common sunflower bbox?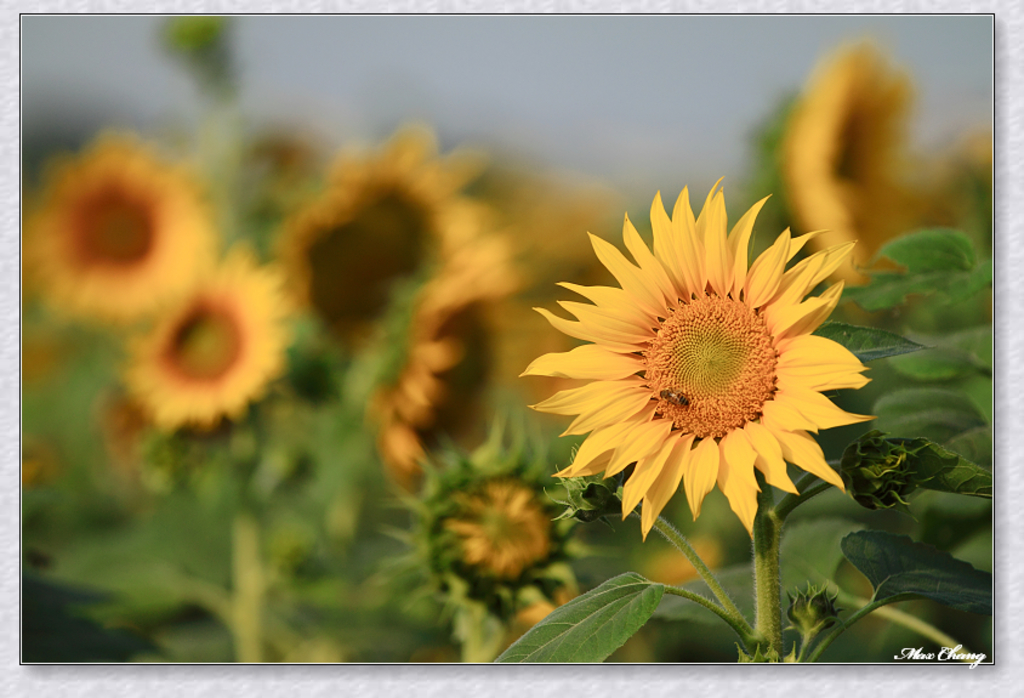
(761,51,923,273)
